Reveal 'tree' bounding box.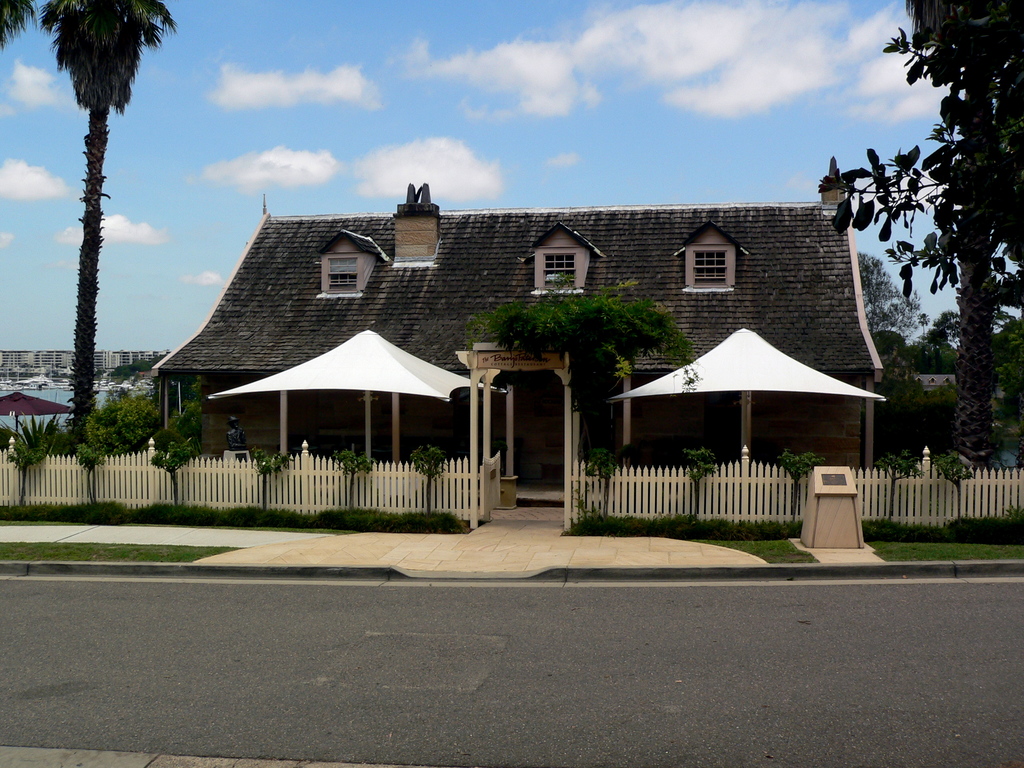
Revealed: detection(858, 246, 922, 326).
